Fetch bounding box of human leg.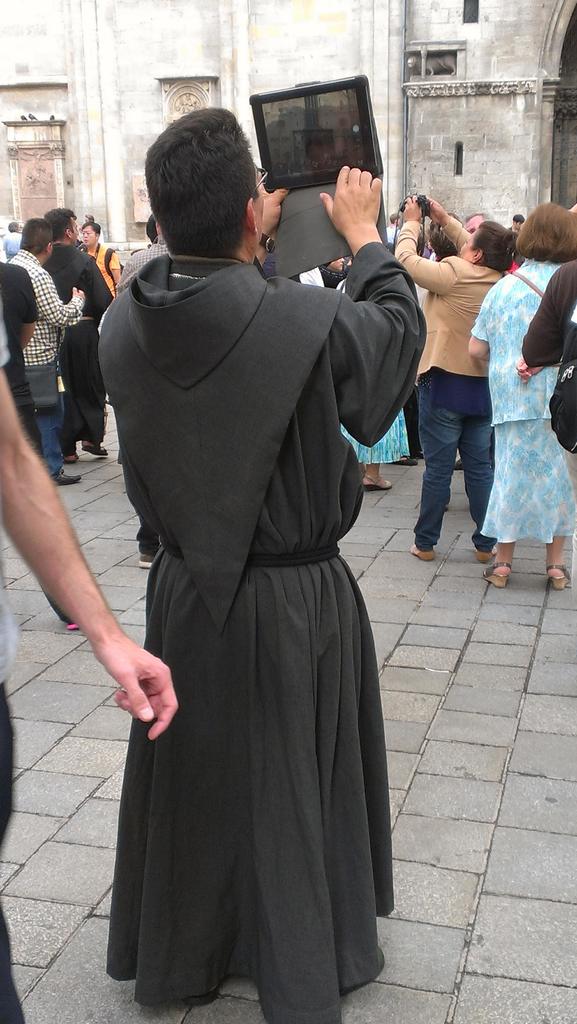
Bbox: 459:414:495:563.
